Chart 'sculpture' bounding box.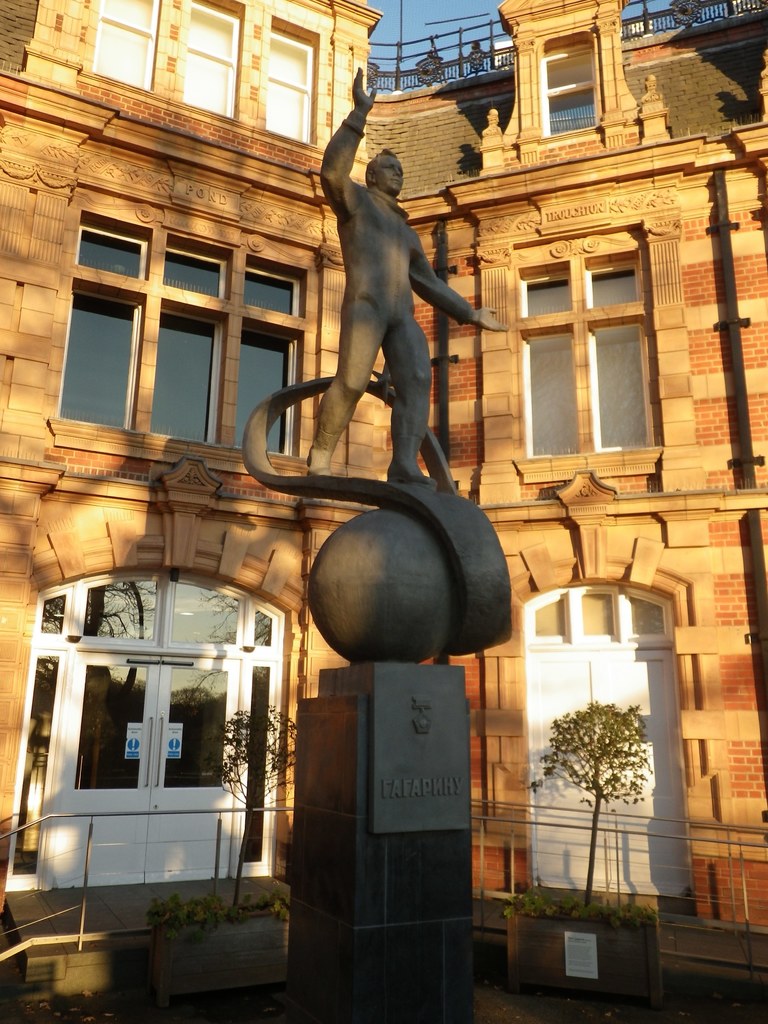
Charted: [x1=195, y1=40, x2=532, y2=788].
